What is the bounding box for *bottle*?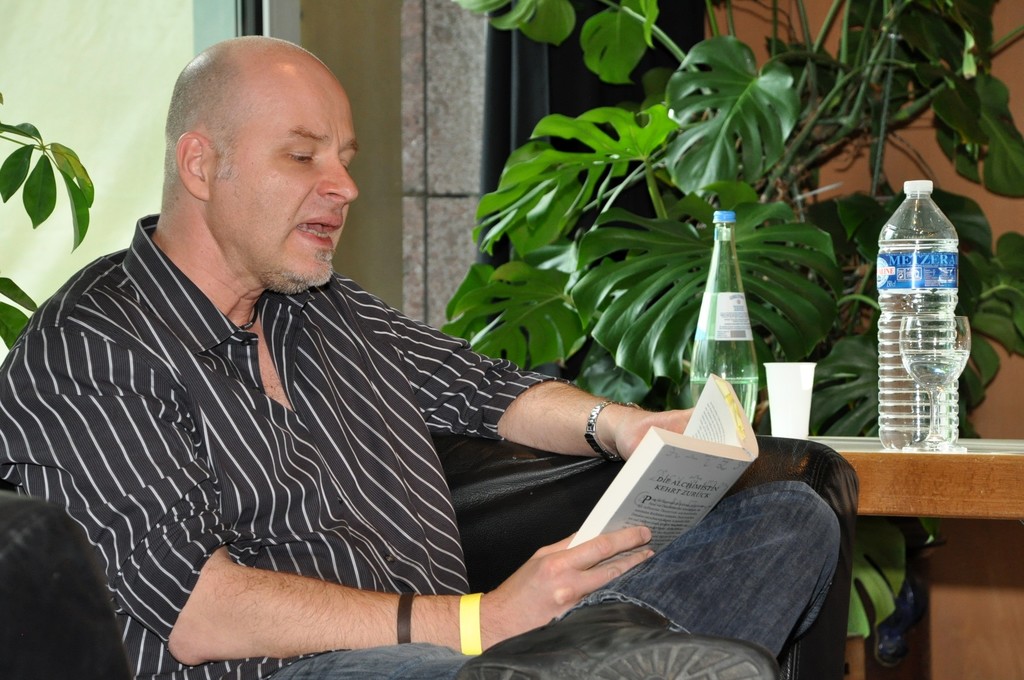
[x1=872, y1=162, x2=977, y2=465].
